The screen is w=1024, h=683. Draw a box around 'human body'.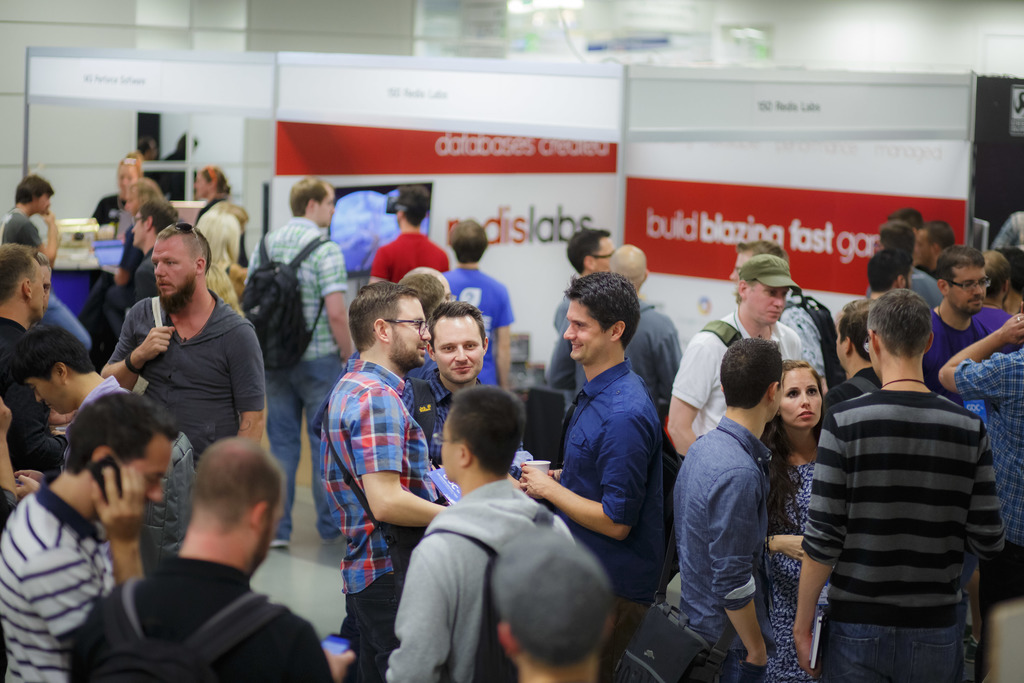
detection(105, 224, 134, 286).
